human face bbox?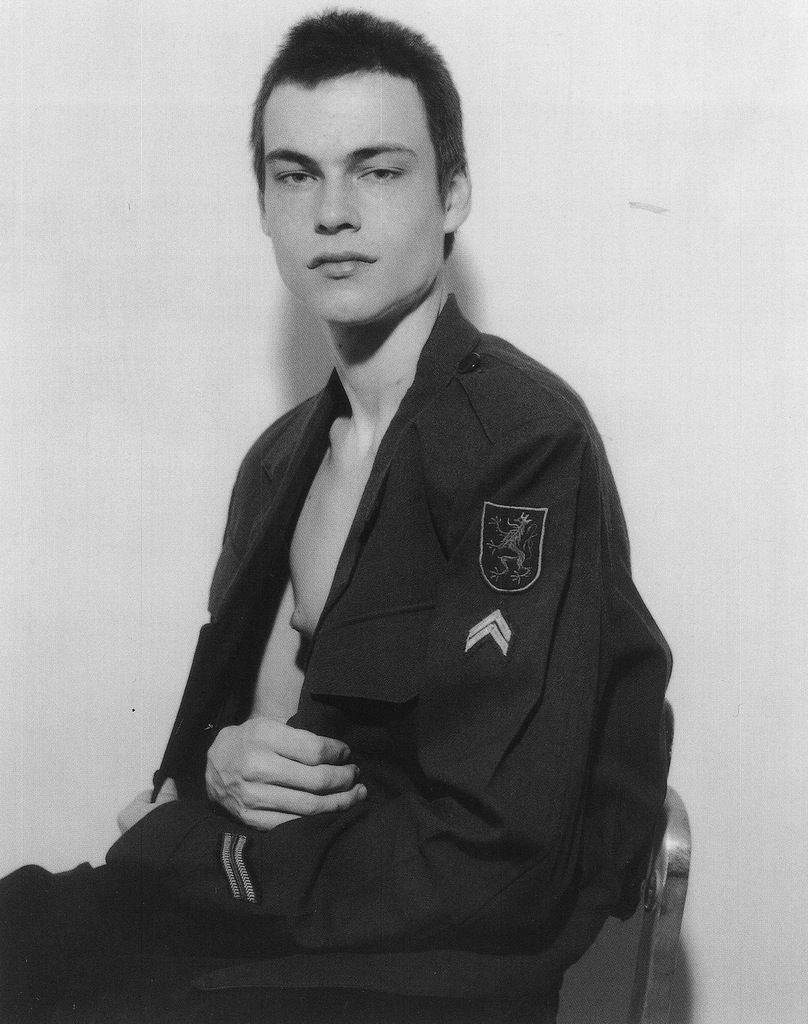
<bbox>265, 71, 445, 325</bbox>
